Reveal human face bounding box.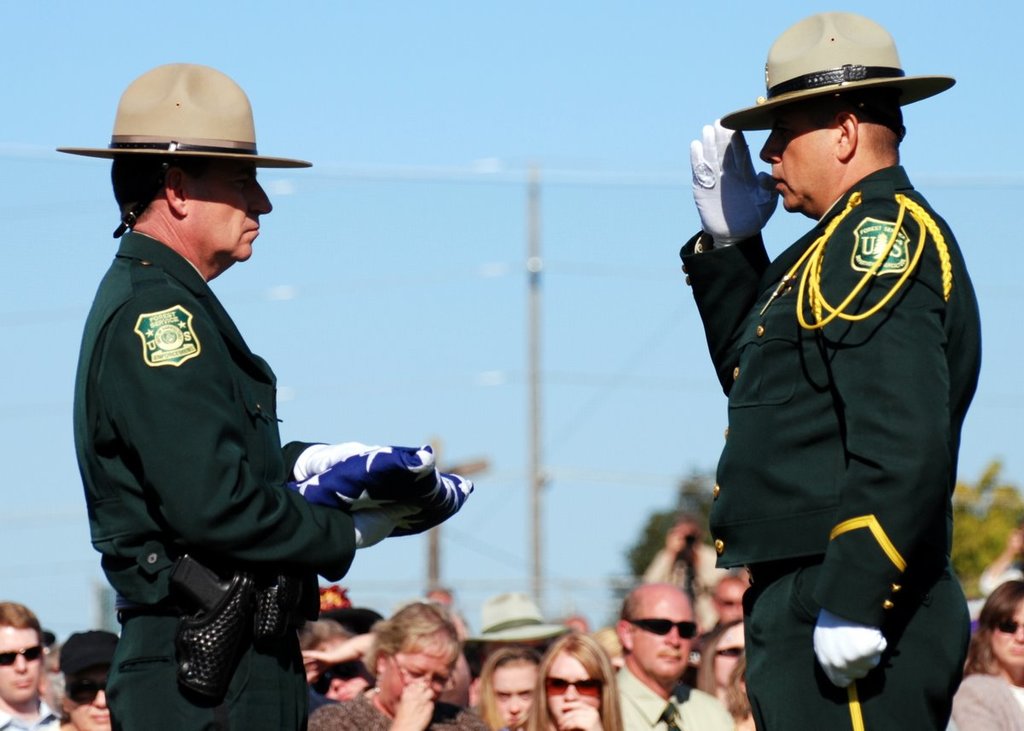
Revealed: (left=0, top=630, right=40, bottom=712).
